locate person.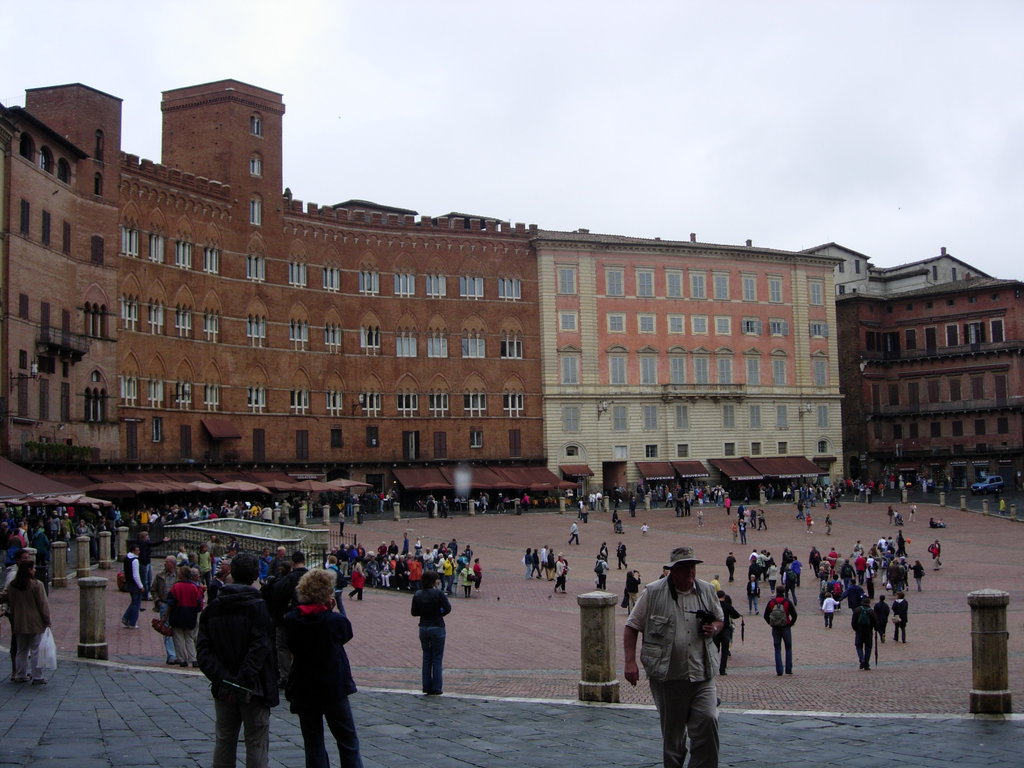
Bounding box: select_region(893, 589, 908, 641).
